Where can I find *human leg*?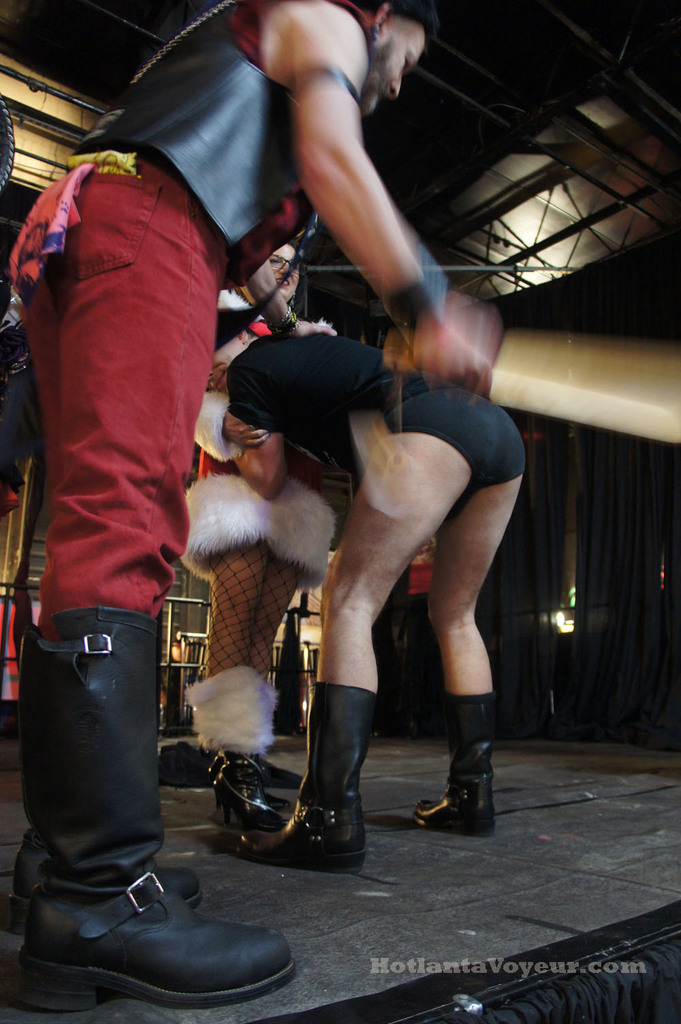
You can find it at (x1=14, y1=142, x2=287, y2=1006).
